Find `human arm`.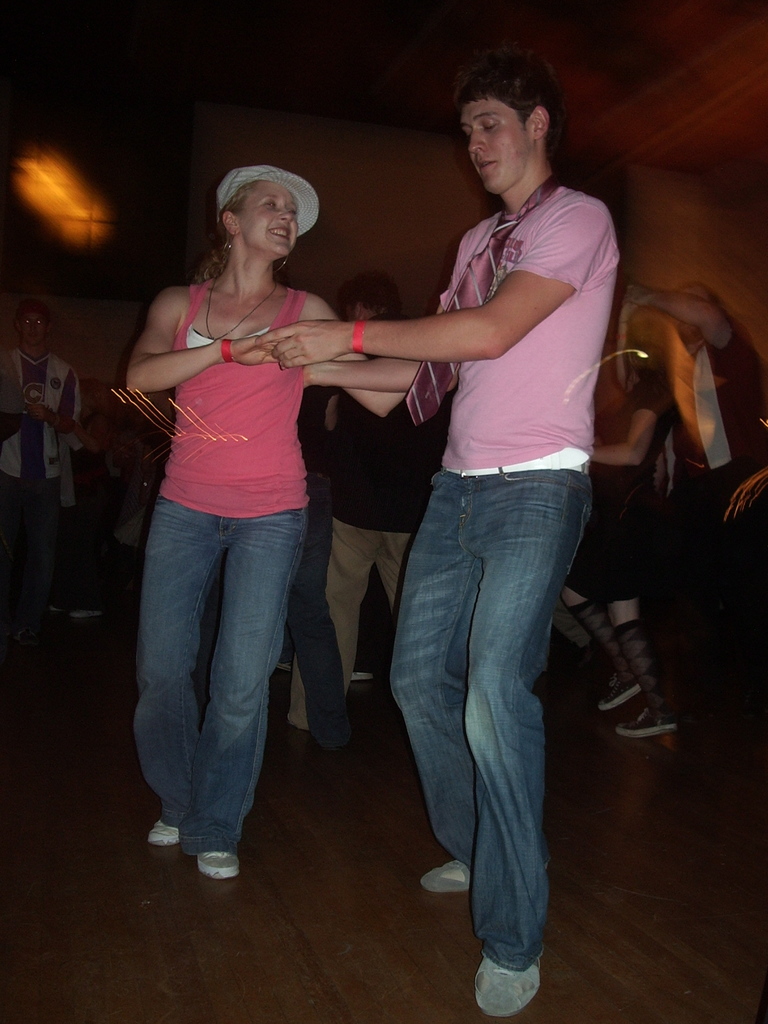
609,276,767,403.
